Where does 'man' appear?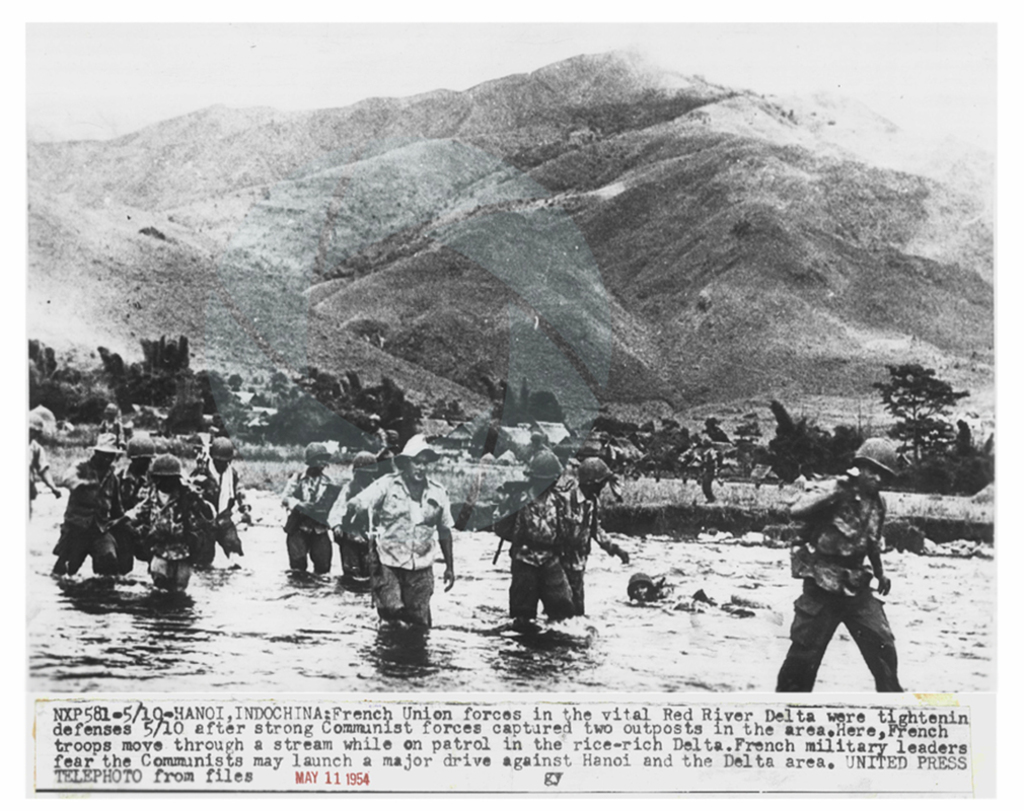
Appears at {"x1": 563, "y1": 452, "x2": 629, "y2": 607}.
